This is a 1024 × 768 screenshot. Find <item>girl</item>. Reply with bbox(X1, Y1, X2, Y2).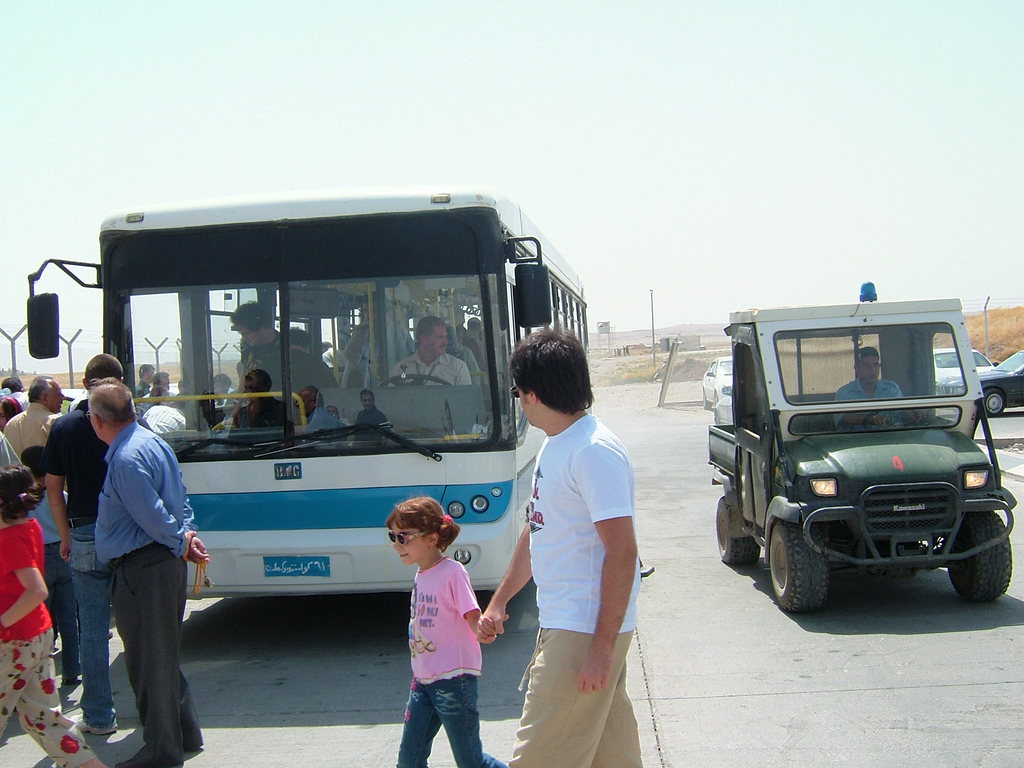
bbox(385, 493, 509, 767).
